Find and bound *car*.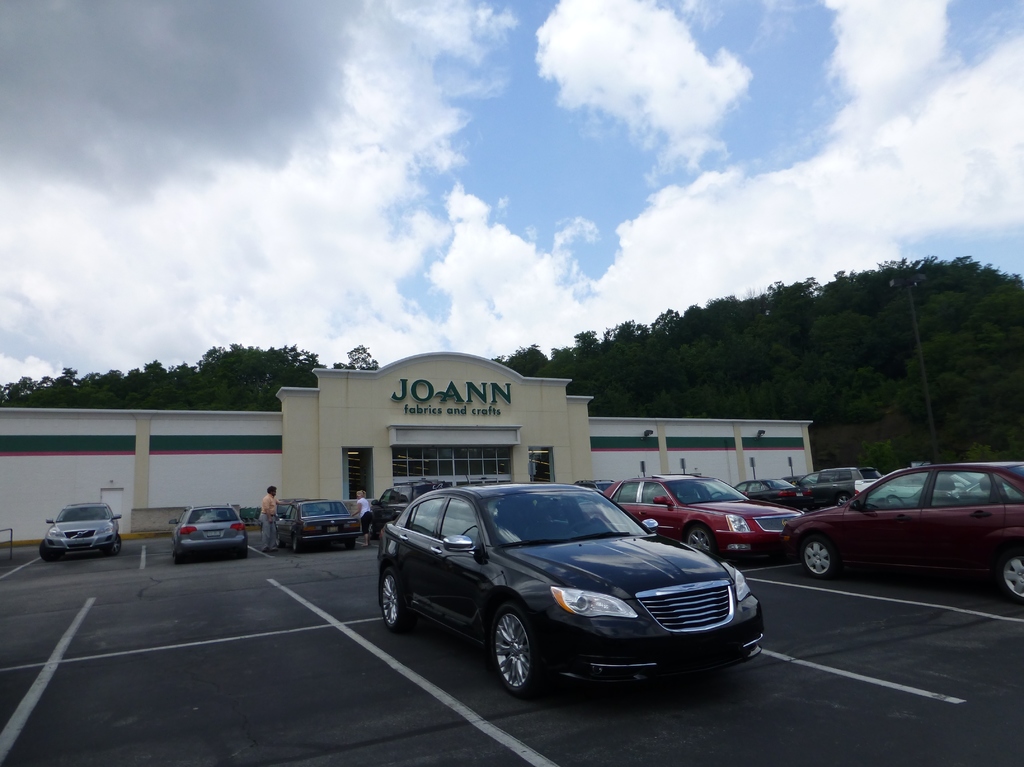
Bound: {"left": 39, "top": 501, "right": 122, "bottom": 563}.
